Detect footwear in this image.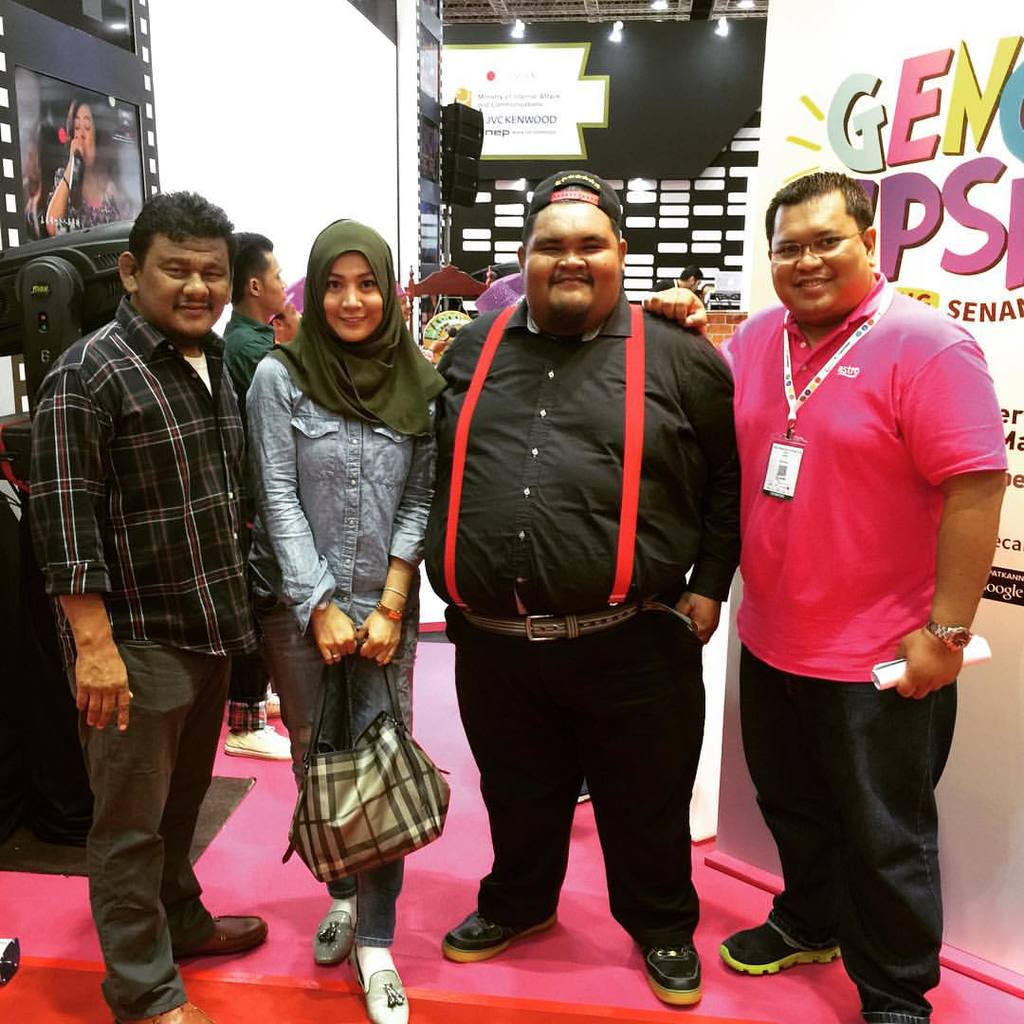
Detection: (x1=639, y1=931, x2=708, y2=1015).
